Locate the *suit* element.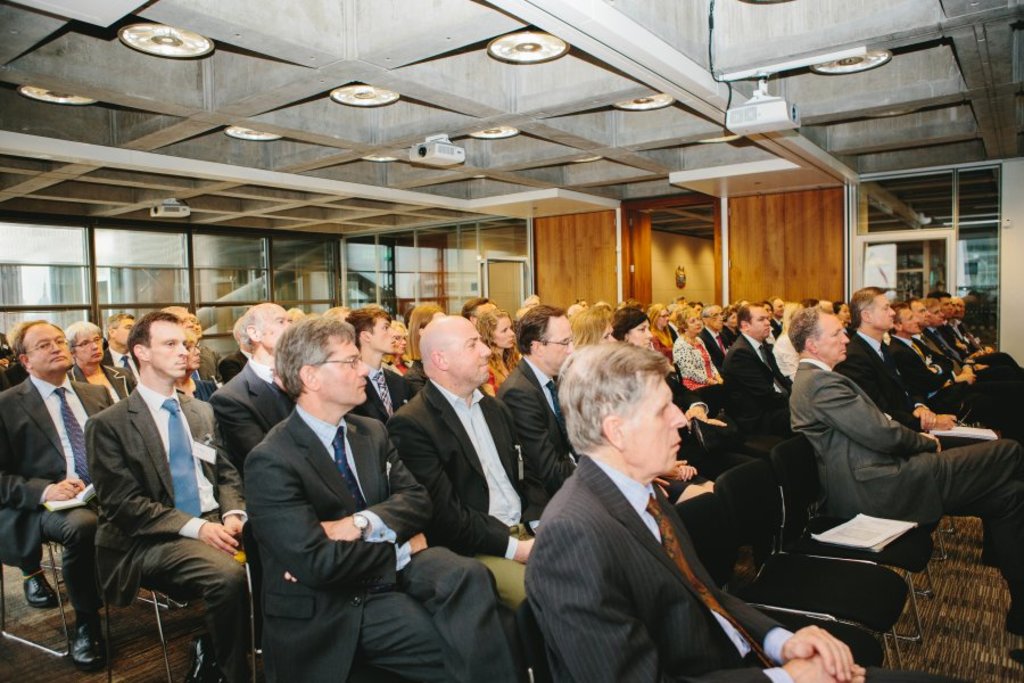
Element bbox: Rect(883, 330, 1023, 439).
